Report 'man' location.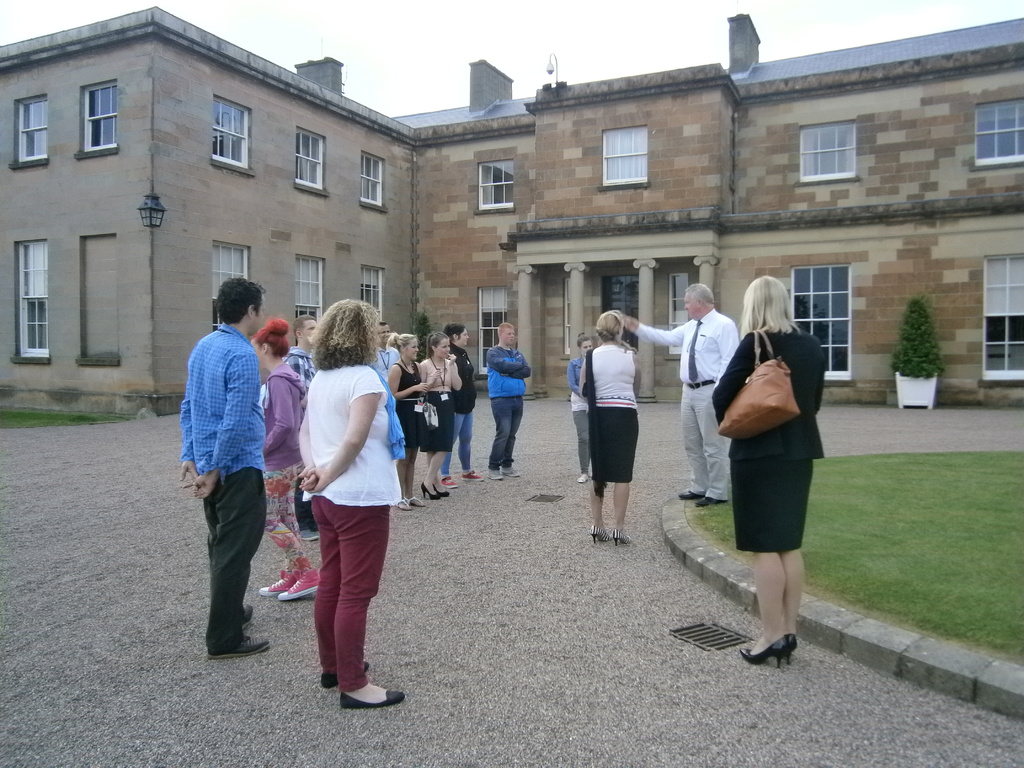
Report: box=[490, 326, 537, 483].
